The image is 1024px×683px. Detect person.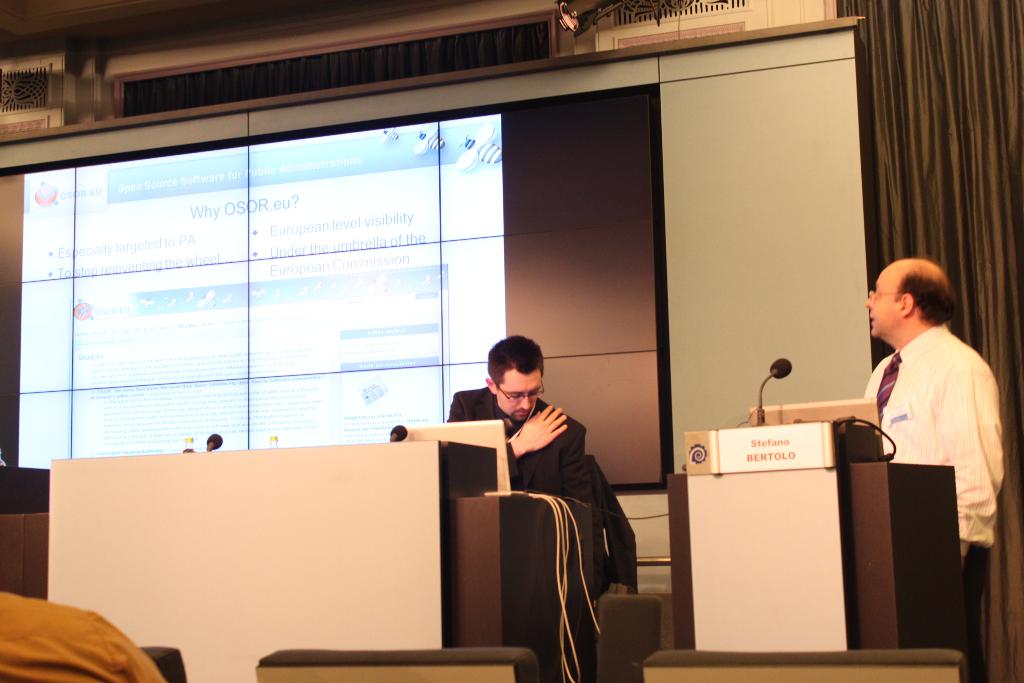
Detection: 0 585 163 682.
